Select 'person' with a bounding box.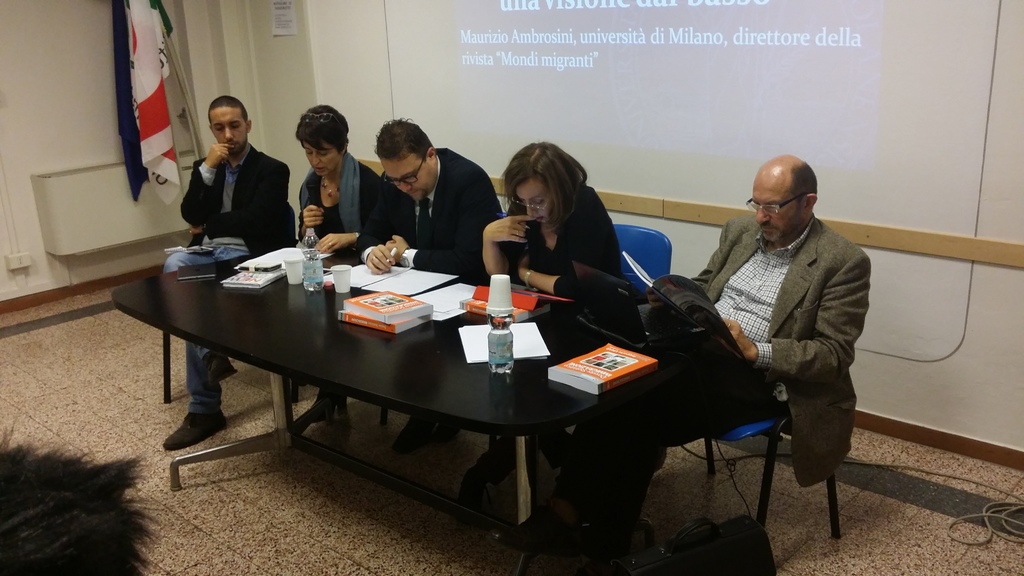
[499,153,870,561].
